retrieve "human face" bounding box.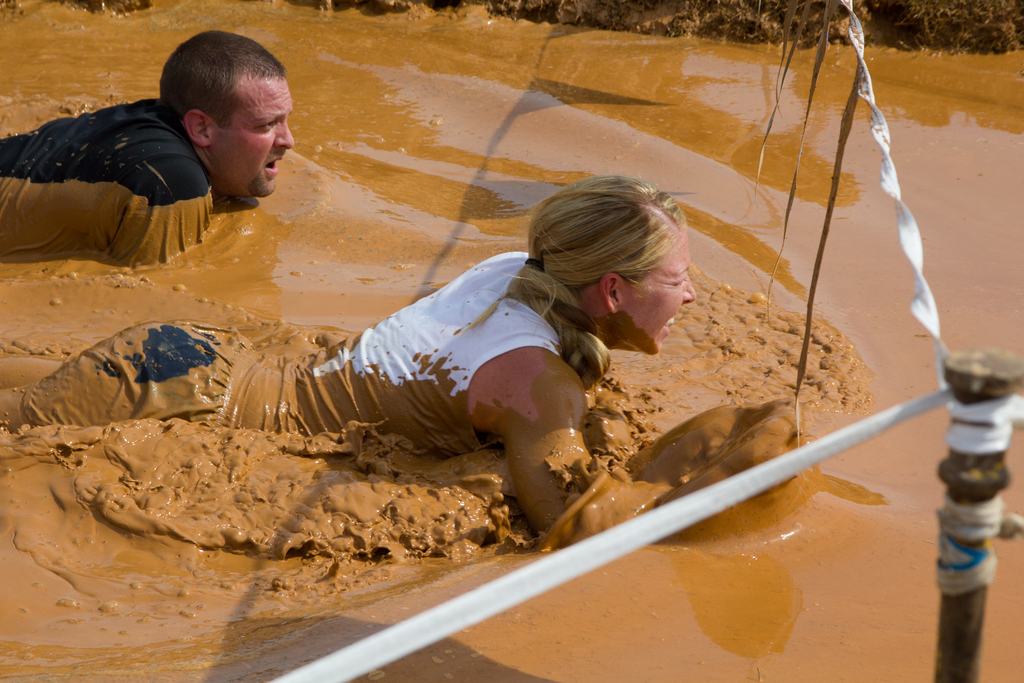
Bounding box: {"left": 619, "top": 238, "right": 699, "bottom": 356}.
